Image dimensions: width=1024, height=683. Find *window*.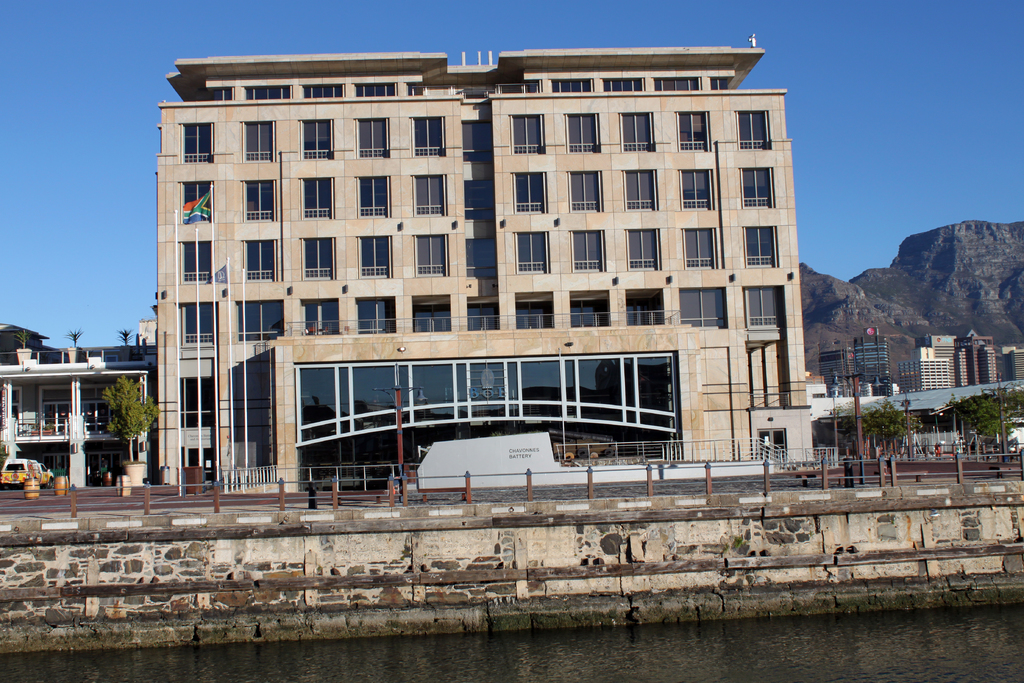
461, 183, 497, 219.
